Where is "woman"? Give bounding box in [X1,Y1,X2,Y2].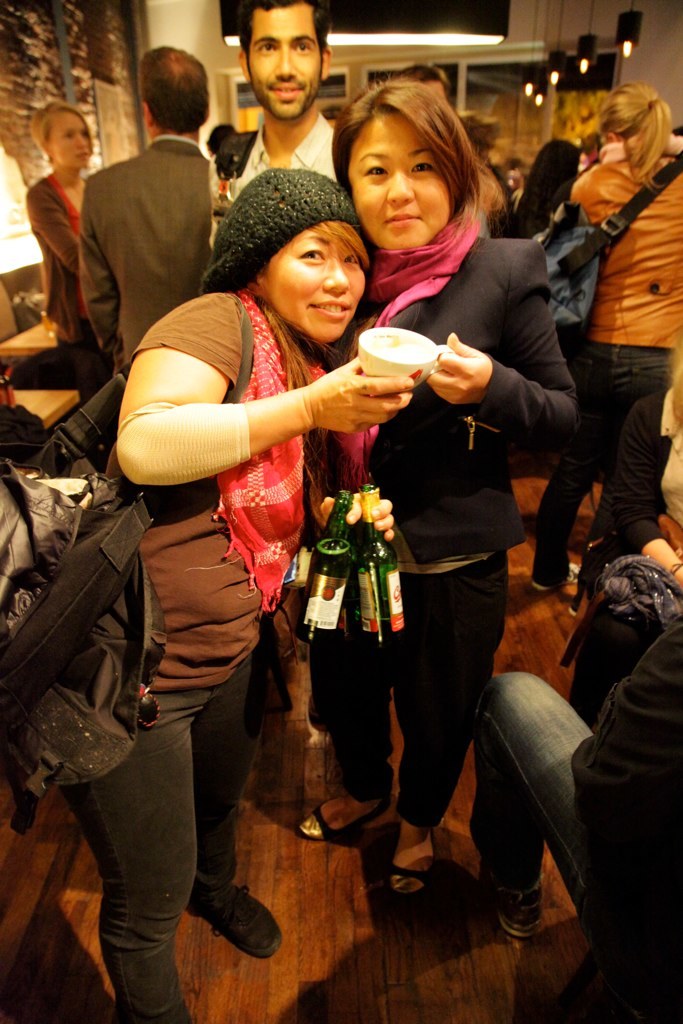
[530,79,682,618].
